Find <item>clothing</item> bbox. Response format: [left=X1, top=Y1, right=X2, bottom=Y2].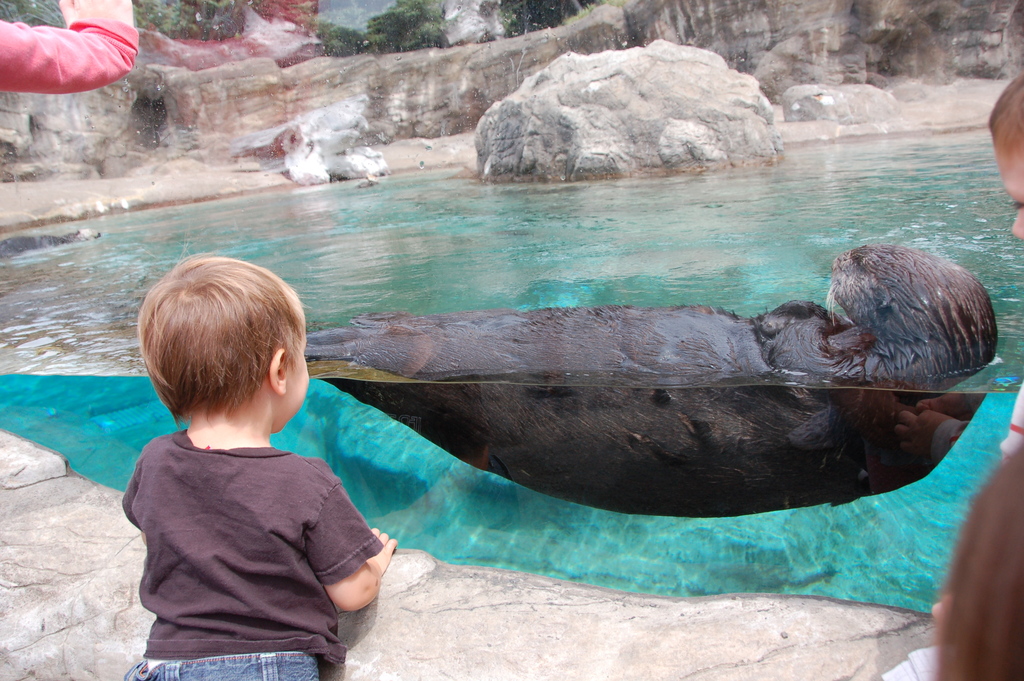
[left=0, top=13, right=142, bottom=95].
